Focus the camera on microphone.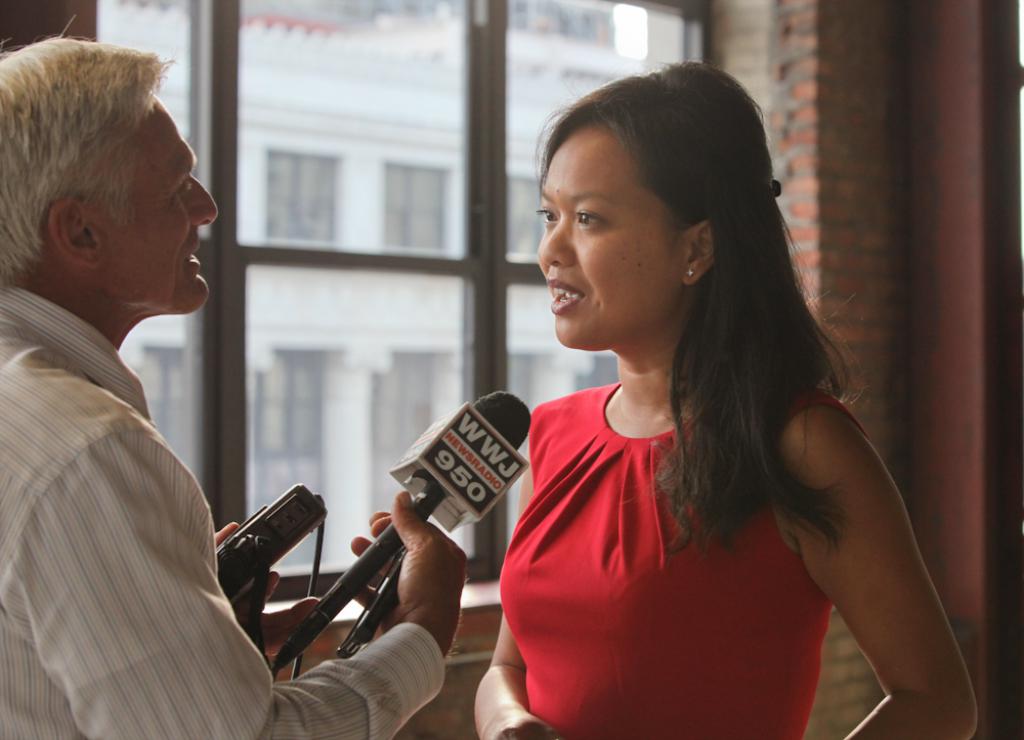
Focus region: select_region(222, 495, 451, 678).
